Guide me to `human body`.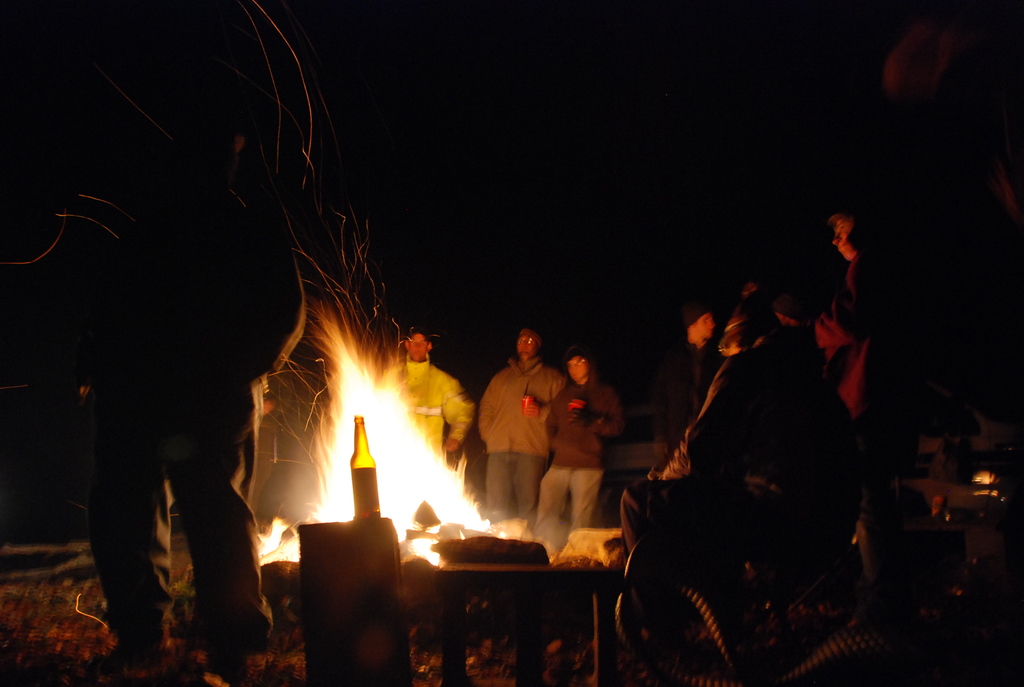
Guidance: 653,296,710,450.
